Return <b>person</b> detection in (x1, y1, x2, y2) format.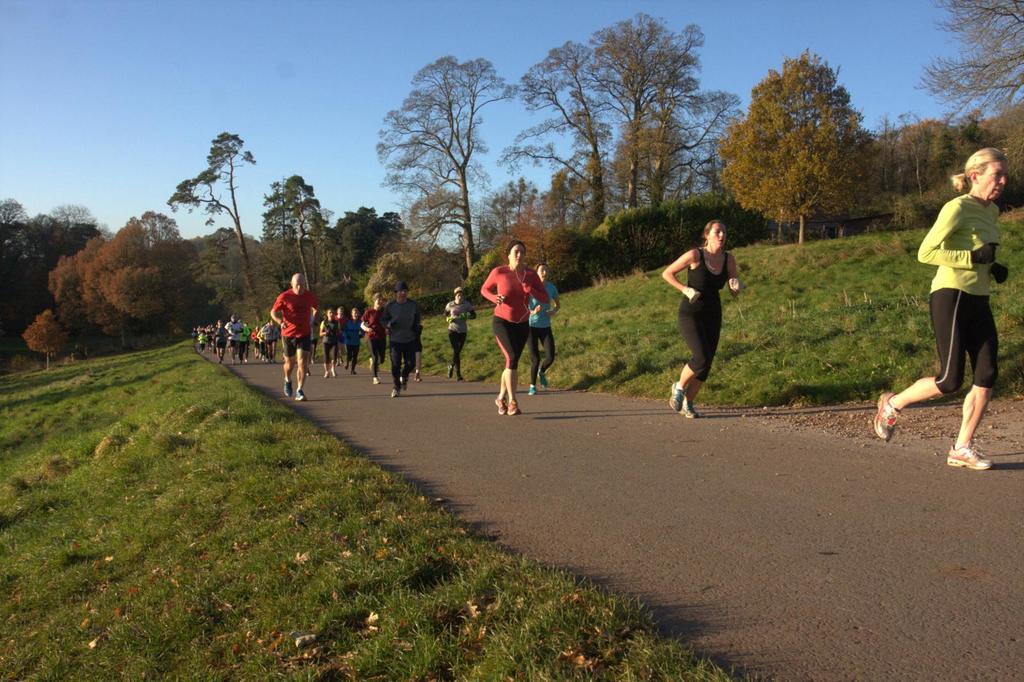
(667, 216, 743, 419).
